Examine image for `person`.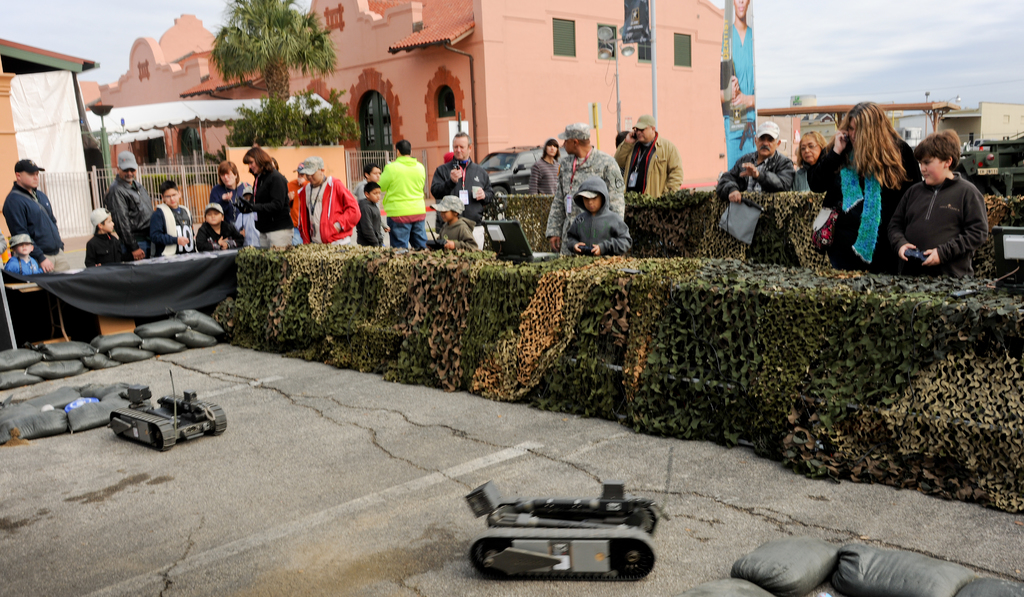
Examination result: [left=433, top=192, right=479, bottom=246].
